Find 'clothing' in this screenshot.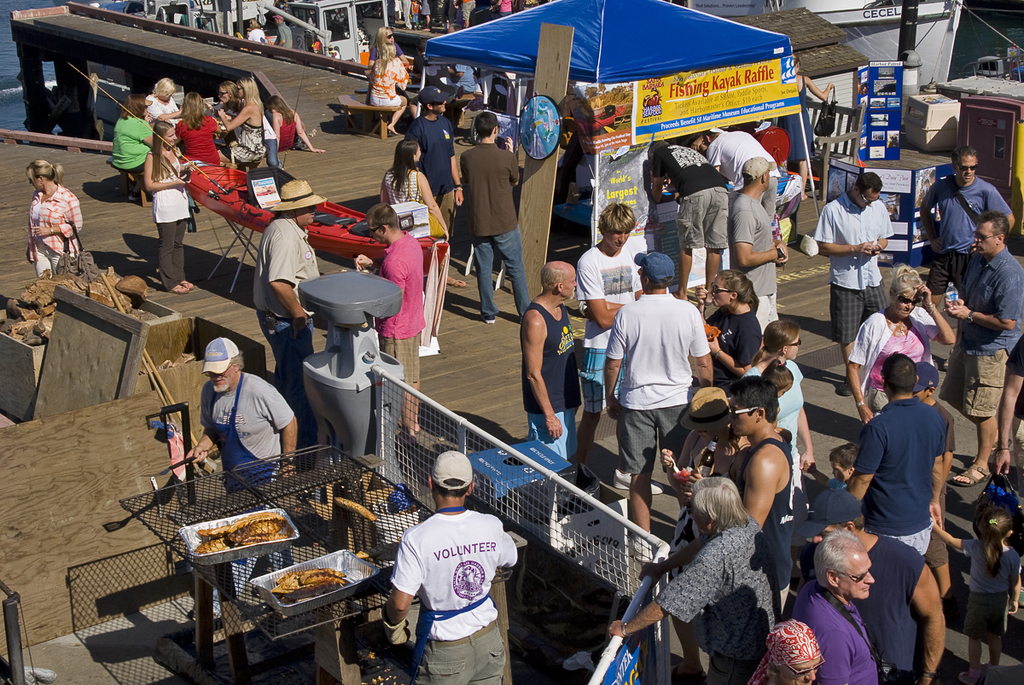
The bounding box for 'clothing' is (left=836, top=536, right=931, bottom=668).
